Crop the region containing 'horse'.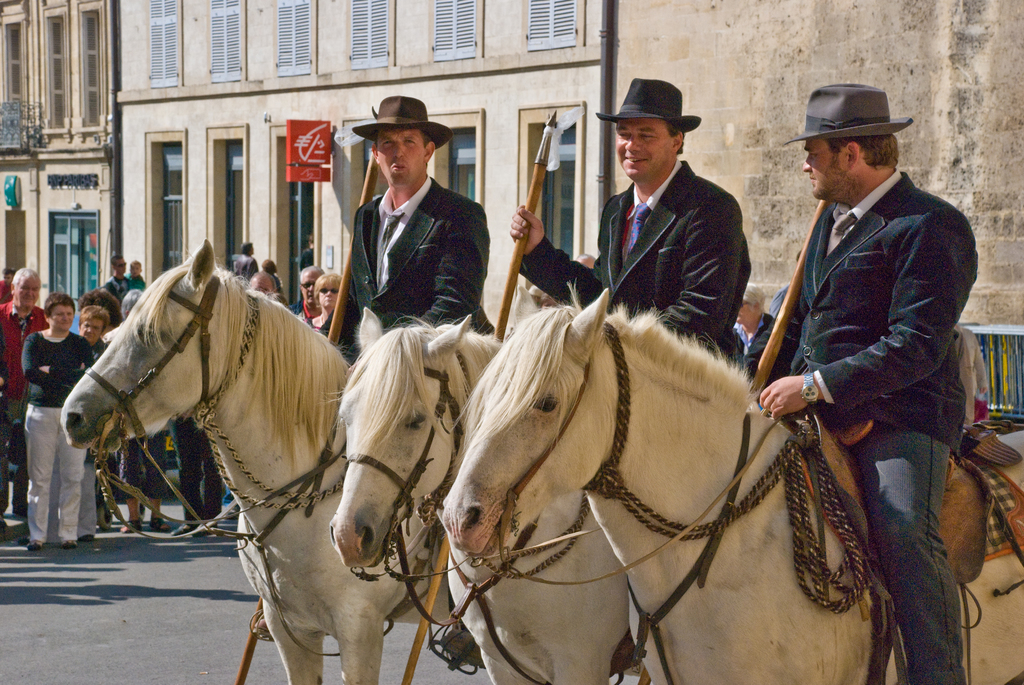
Crop region: detection(324, 308, 657, 684).
